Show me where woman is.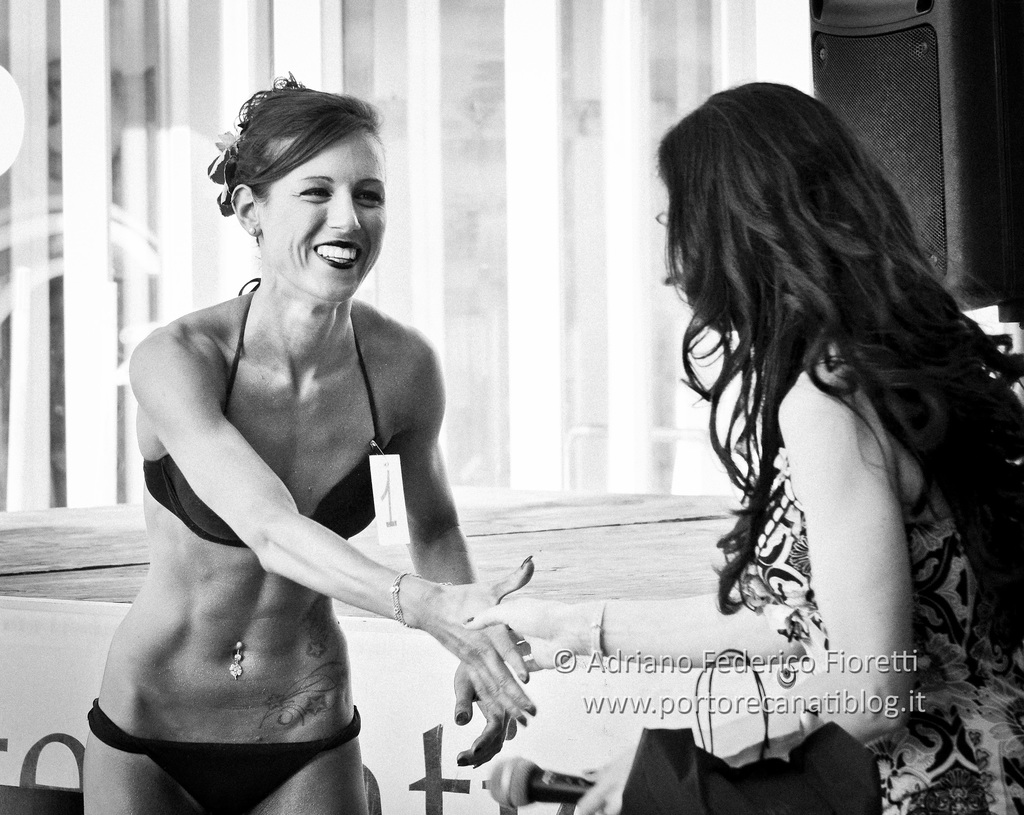
woman is at BBox(464, 76, 1023, 813).
